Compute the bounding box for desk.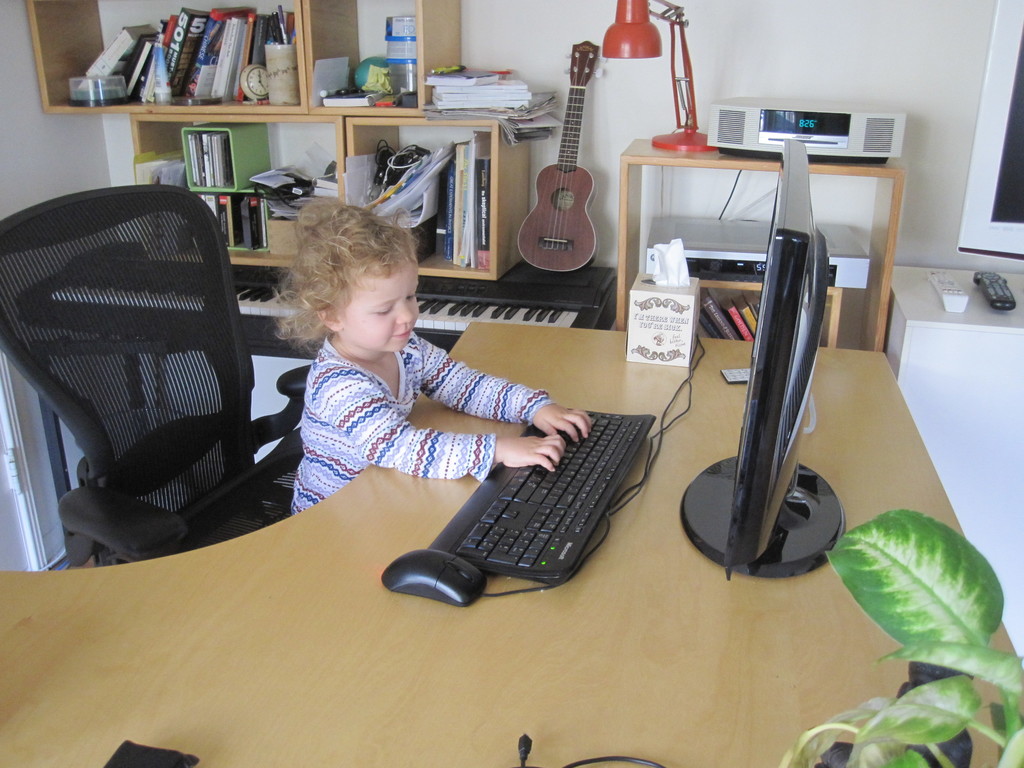
pyautogui.locateOnScreen(887, 262, 1023, 660).
